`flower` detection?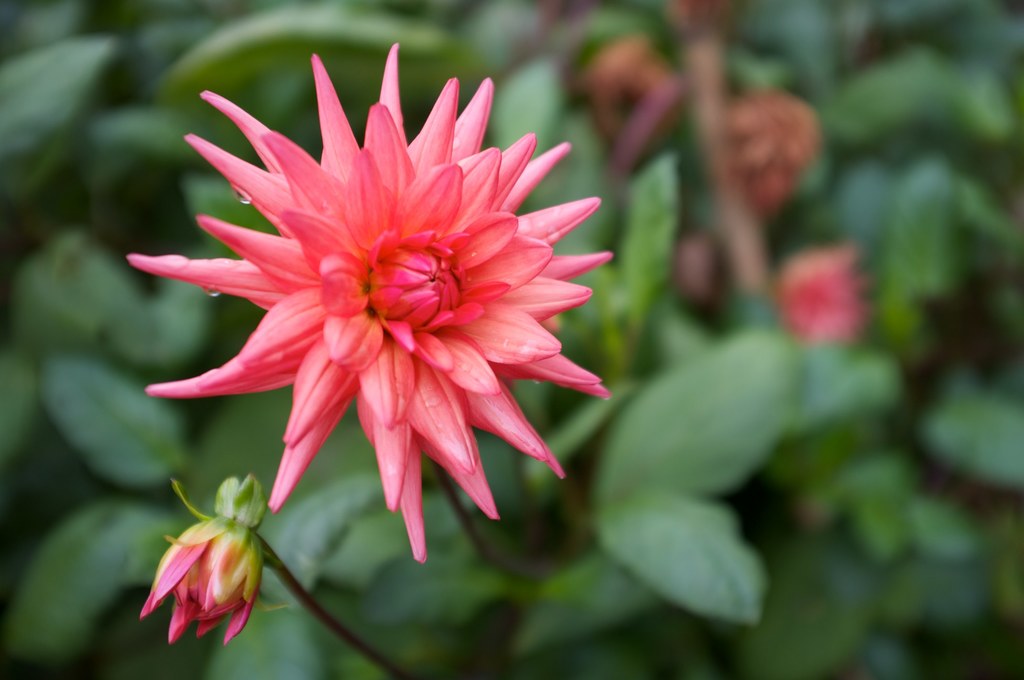
147:65:591:559
